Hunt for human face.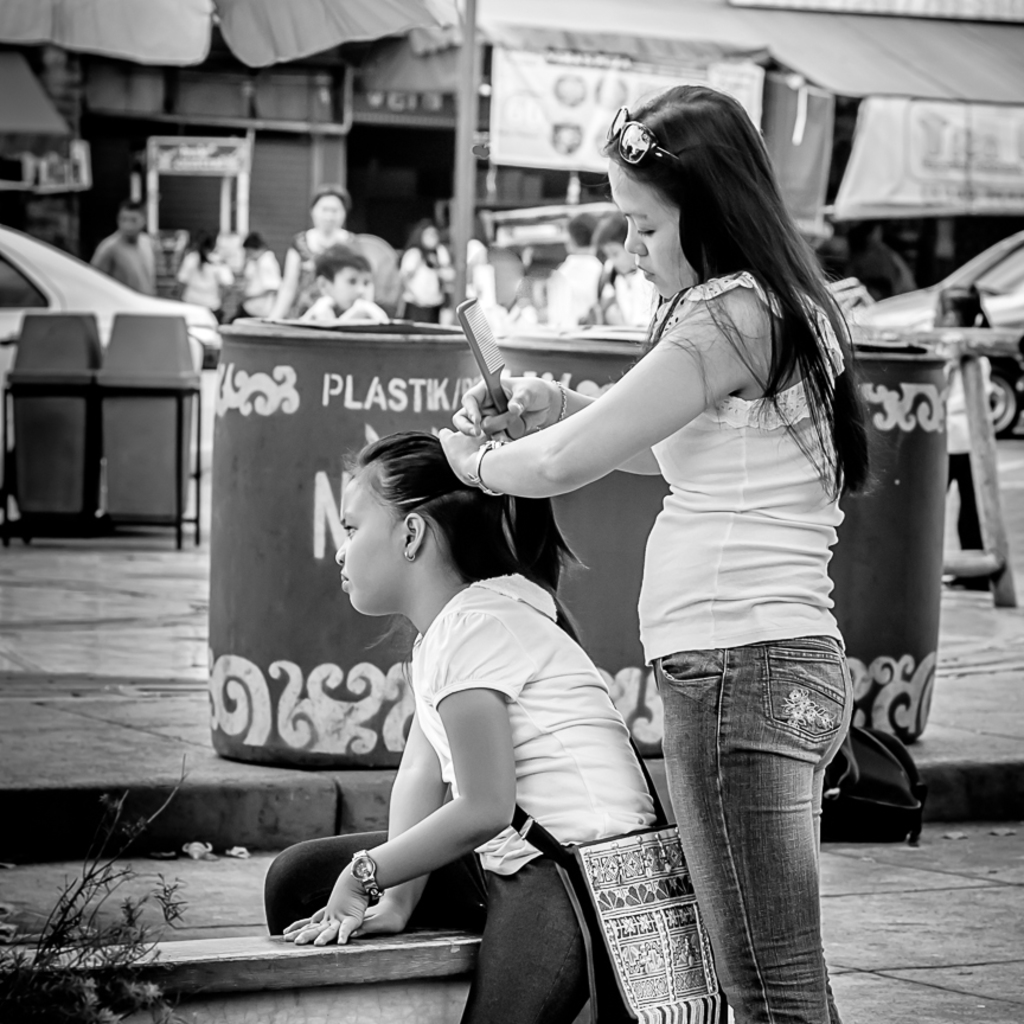
Hunted down at x1=315 y1=197 x2=347 y2=235.
